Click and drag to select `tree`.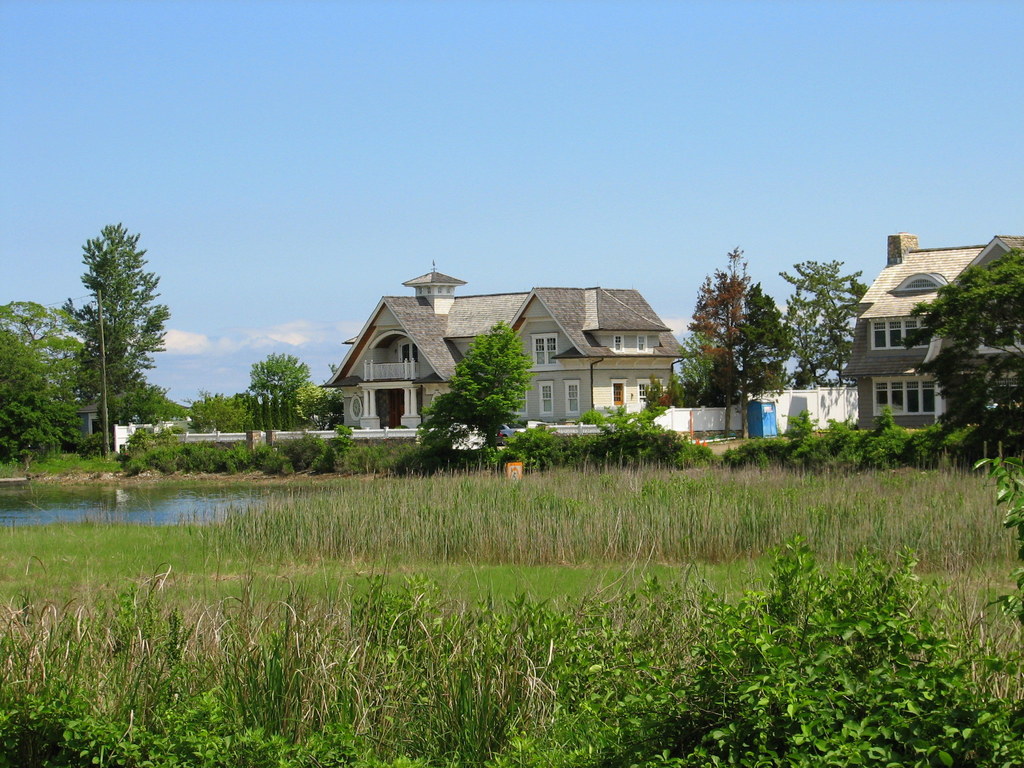
Selection: Rect(1, 326, 86, 465).
